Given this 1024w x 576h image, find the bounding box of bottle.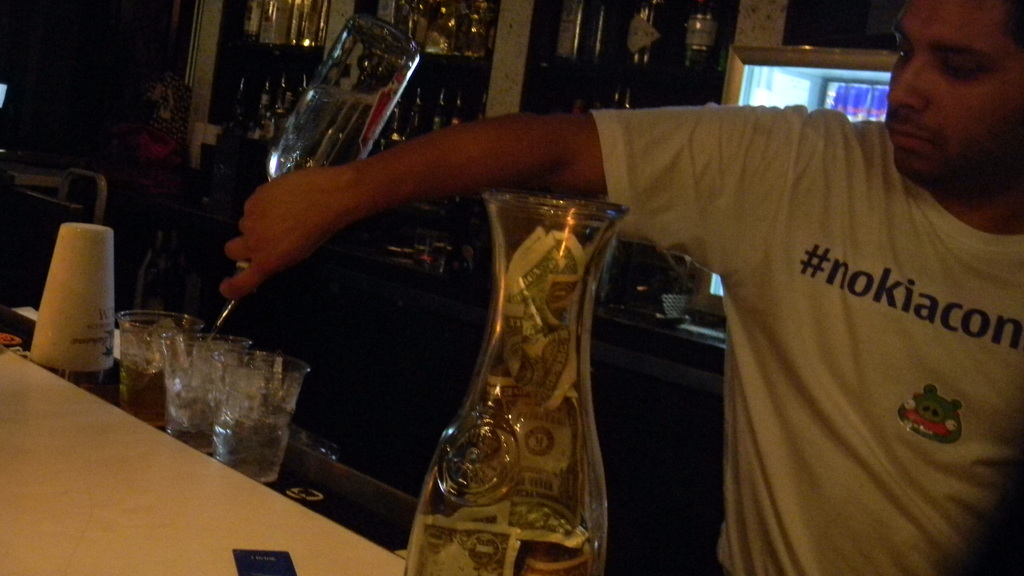
[628, 0, 662, 67].
